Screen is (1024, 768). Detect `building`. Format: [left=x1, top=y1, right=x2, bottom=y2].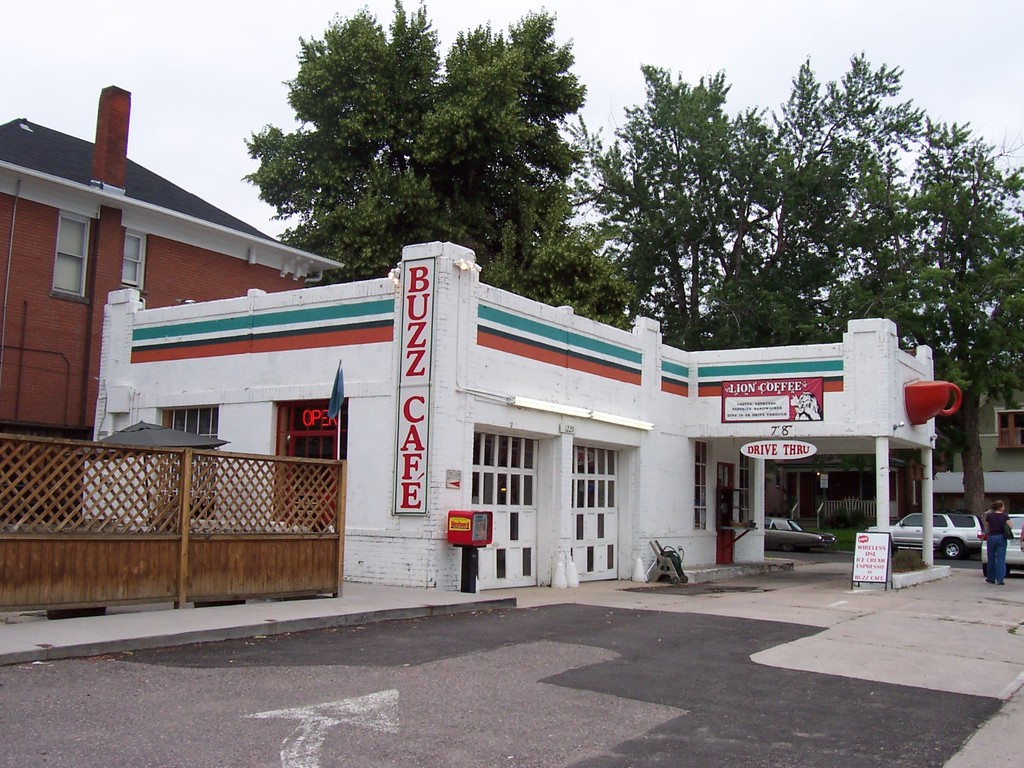
[left=0, top=84, right=348, bottom=522].
